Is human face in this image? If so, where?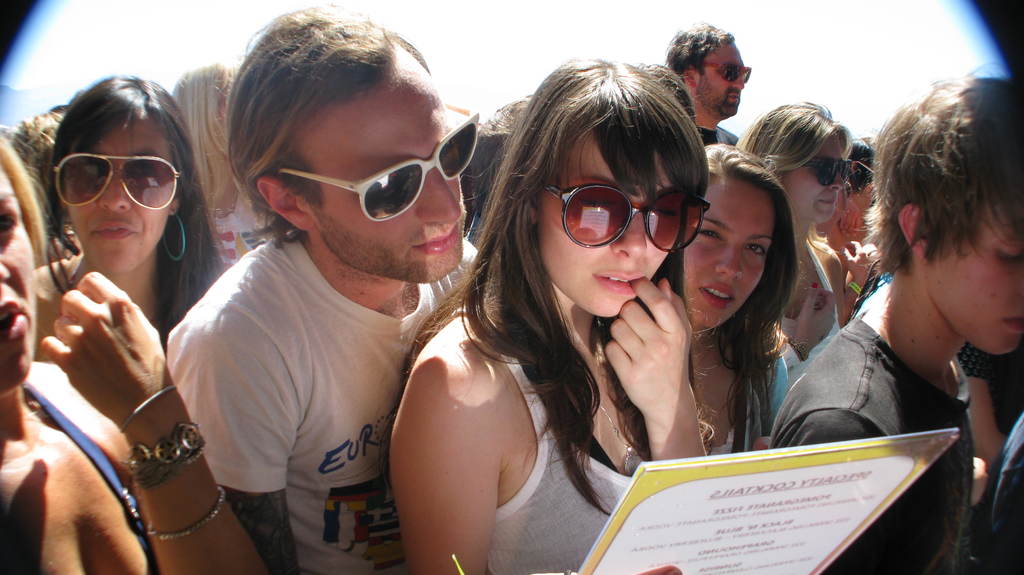
Yes, at (696,38,742,109).
